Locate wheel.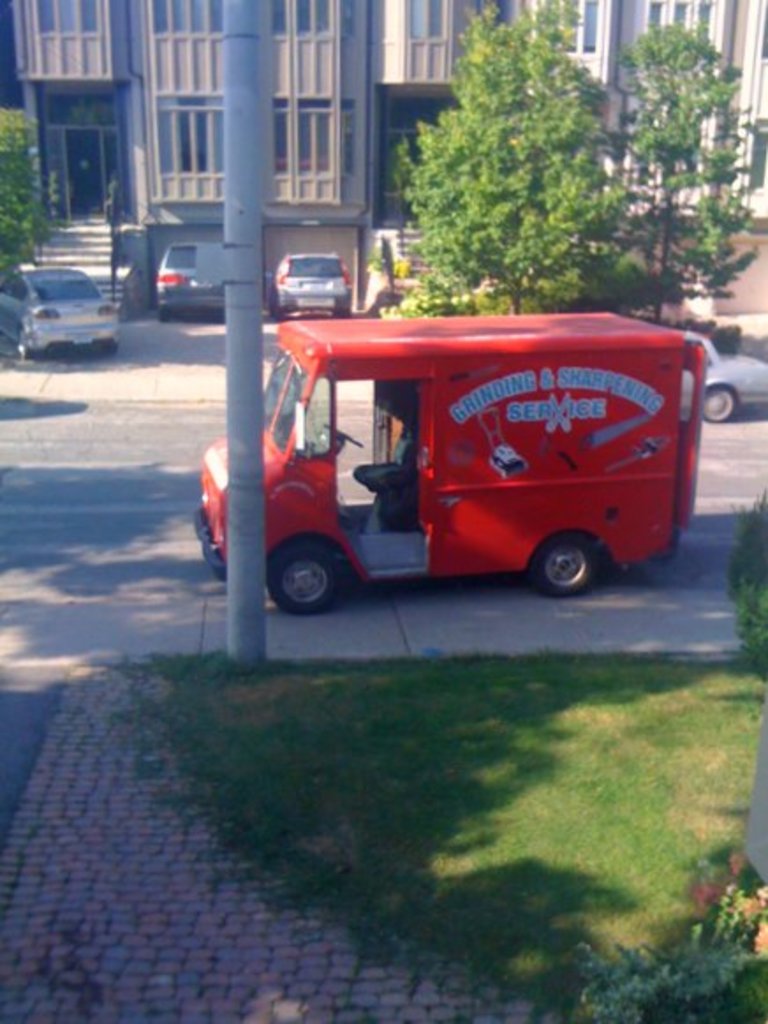
Bounding box: x1=336, y1=298, x2=361, y2=321.
